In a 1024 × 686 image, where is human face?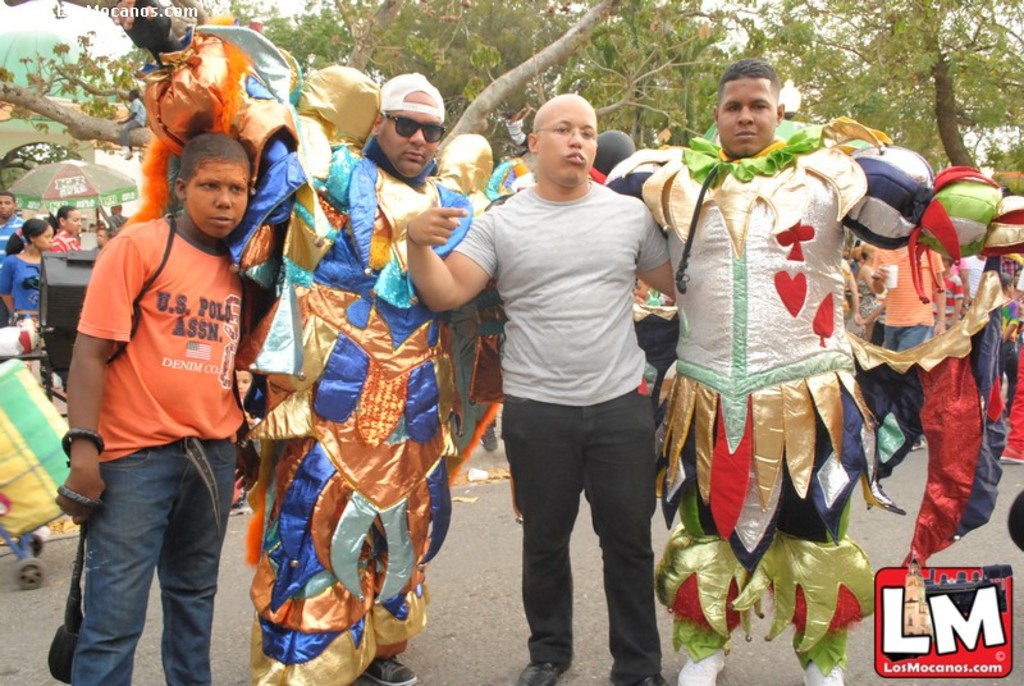
select_region(64, 210, 82, 232).
